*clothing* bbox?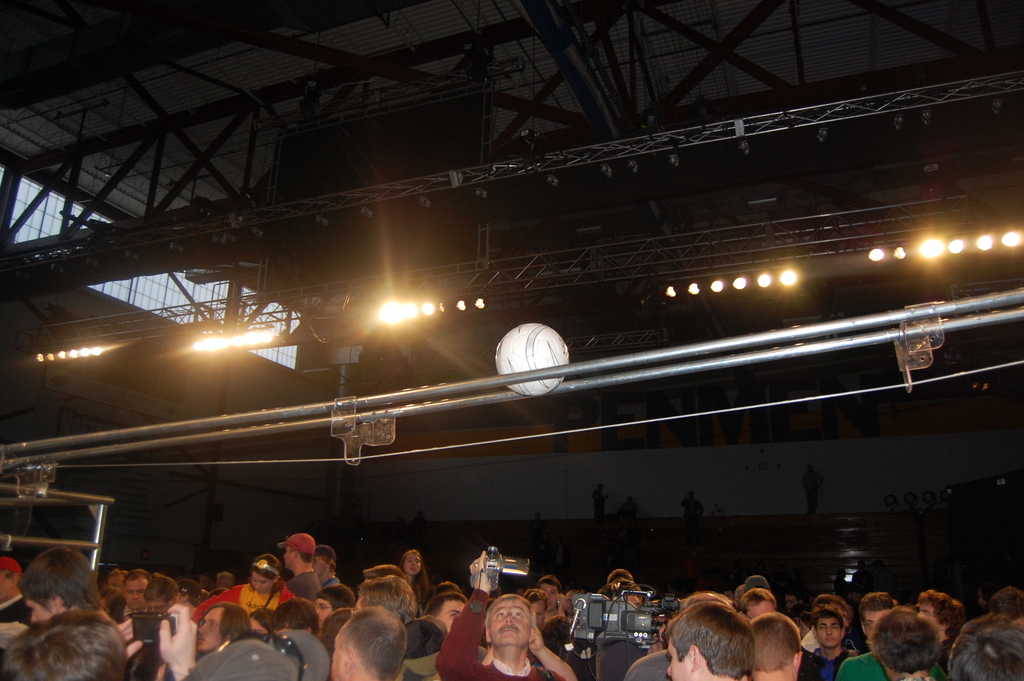
x1=394 y1=611 x2=459 y2=674
